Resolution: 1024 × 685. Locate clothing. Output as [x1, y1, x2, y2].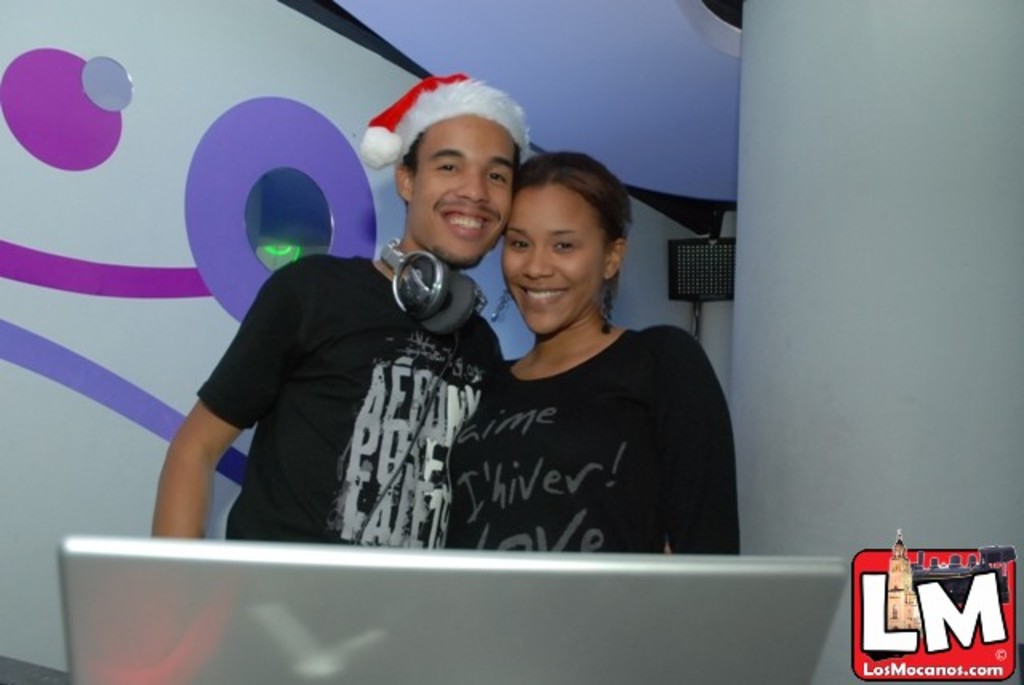
[419, 275, 722, 578].
